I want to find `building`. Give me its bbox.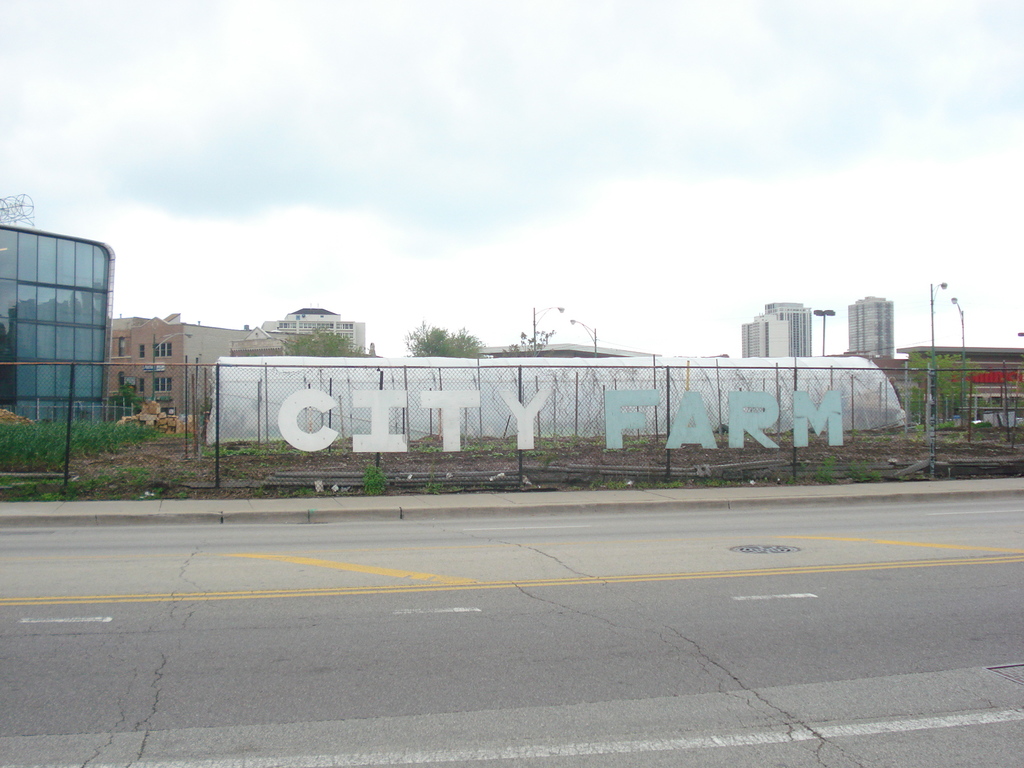
x1=109, y1=310, x2=290, y2=436.
